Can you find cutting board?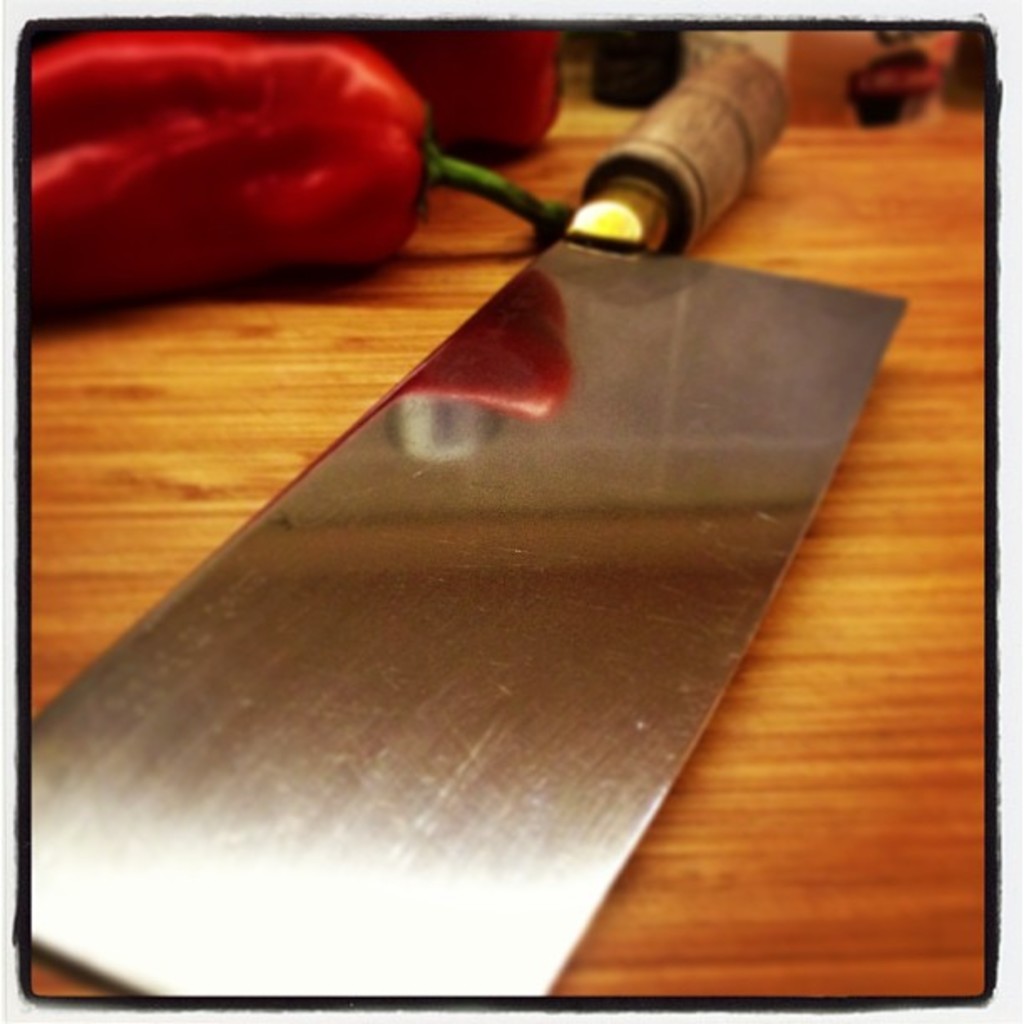
Yes, bounding box: select_region(28, 139, 989, 1002).
